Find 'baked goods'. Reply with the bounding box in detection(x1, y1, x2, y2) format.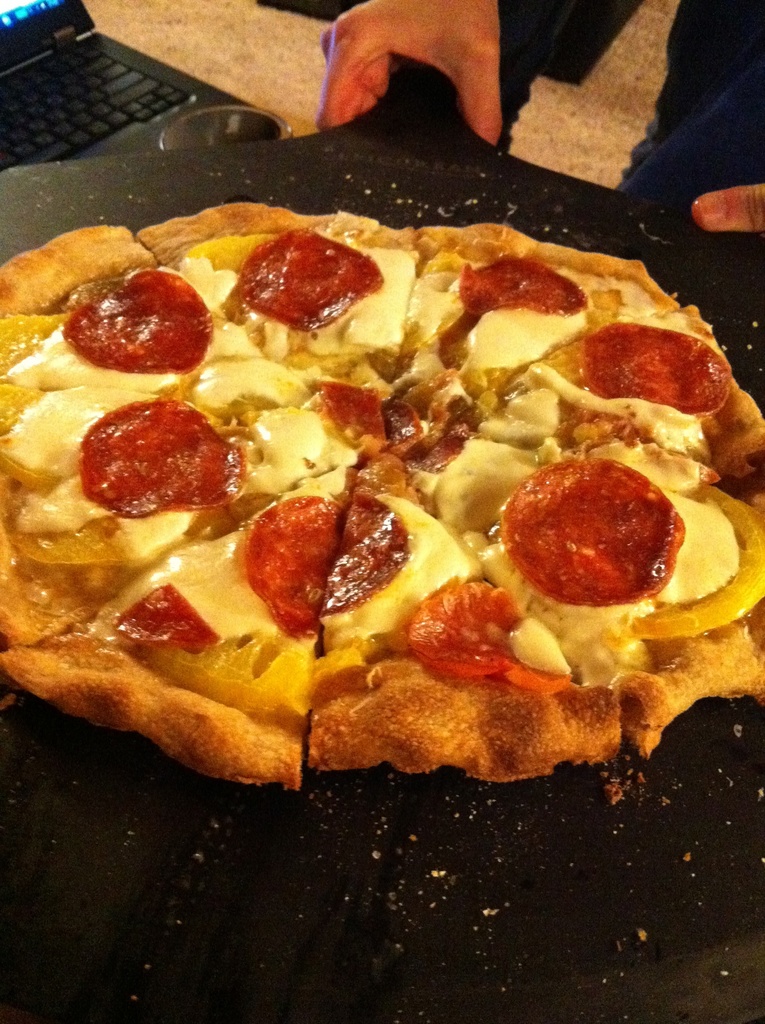
detection(0, 205, 764, 803).
